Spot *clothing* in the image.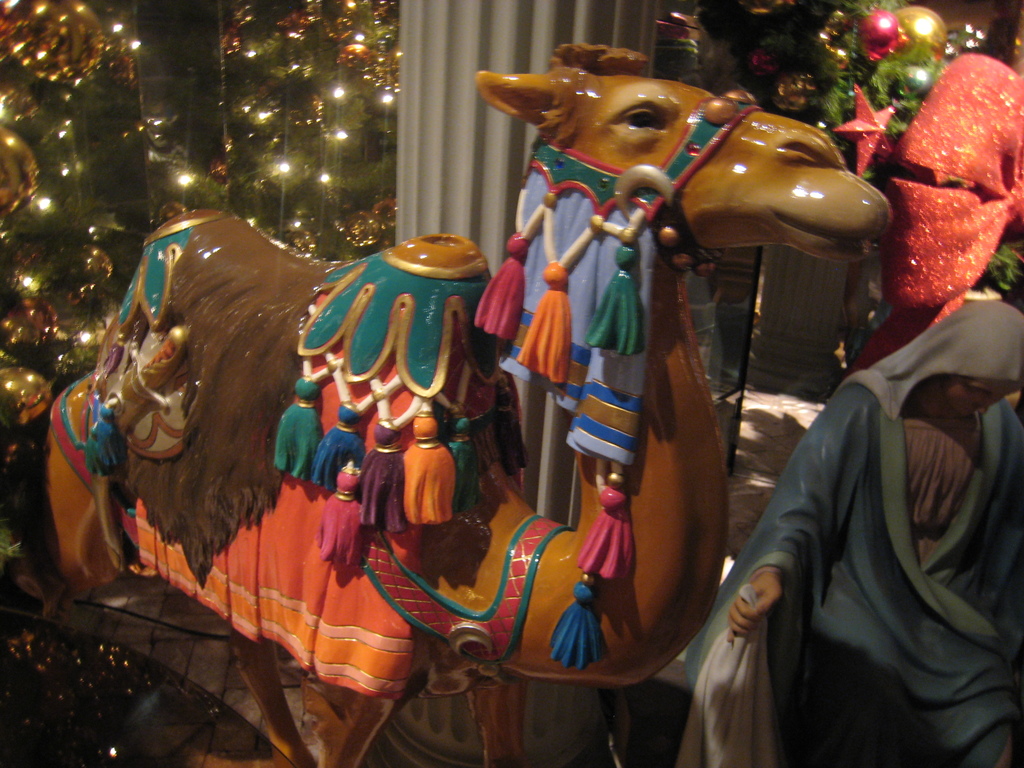
*clothing* found at region(677, 296, 1011, 767).
